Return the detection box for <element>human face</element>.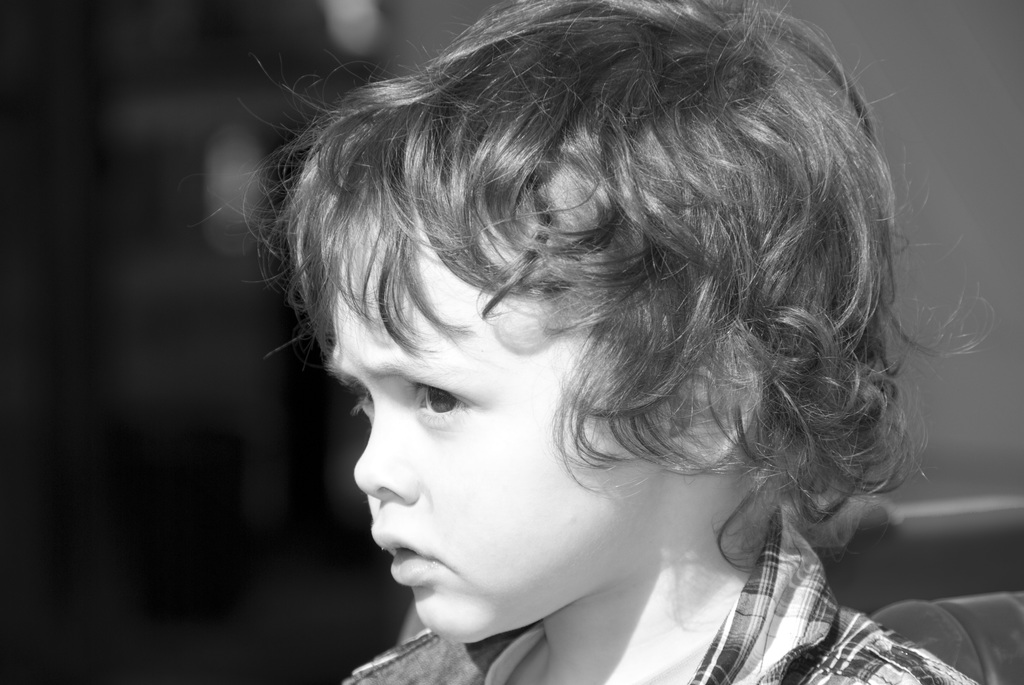
Rect(334, 201, 653, 644).
